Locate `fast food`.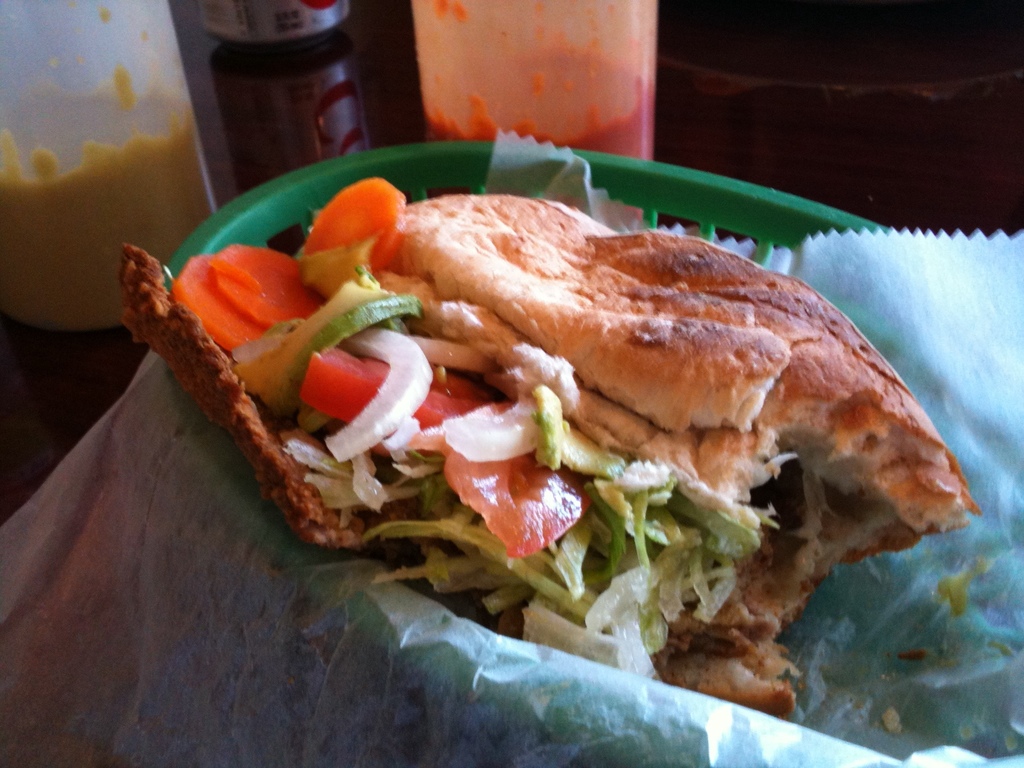
Bounding box: 122/155/1003/742.
